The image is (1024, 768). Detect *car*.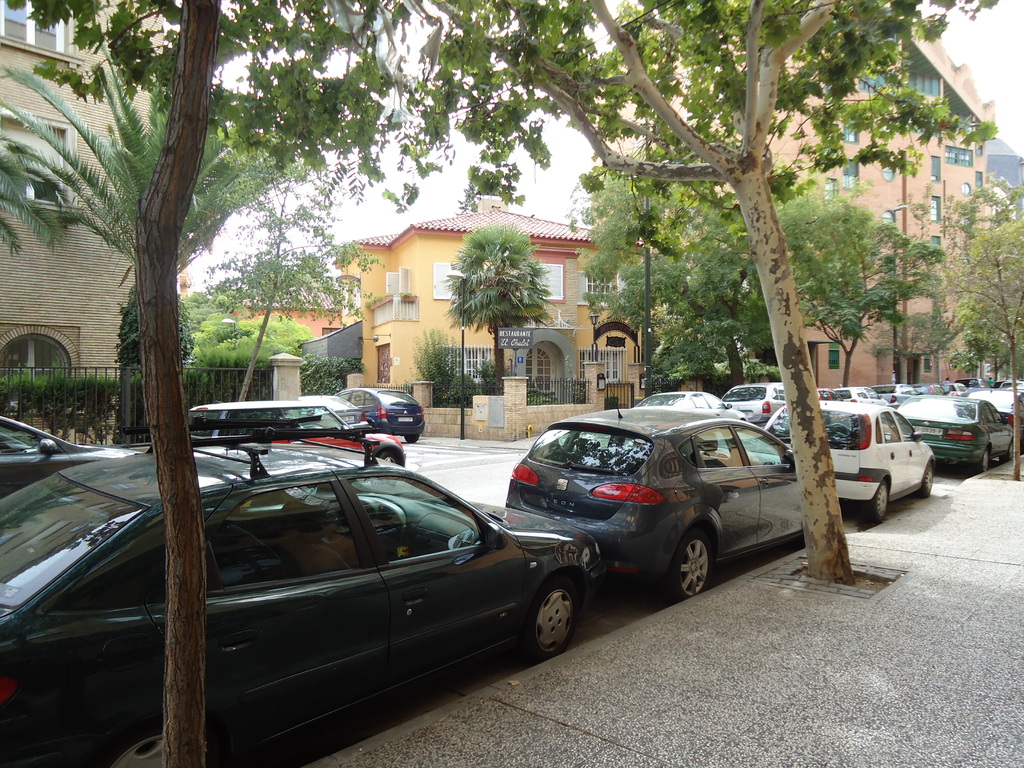
Detection: select_region(333, 387, 426, 445).
